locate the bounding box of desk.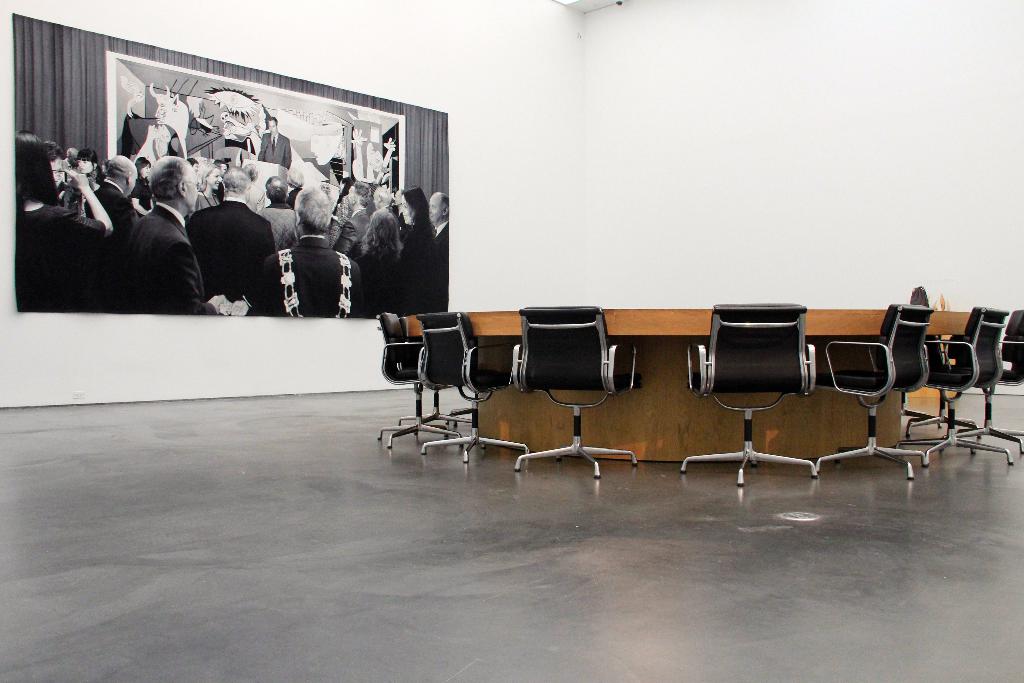
Bounding box: select_region(404, 306, 974, 465).
